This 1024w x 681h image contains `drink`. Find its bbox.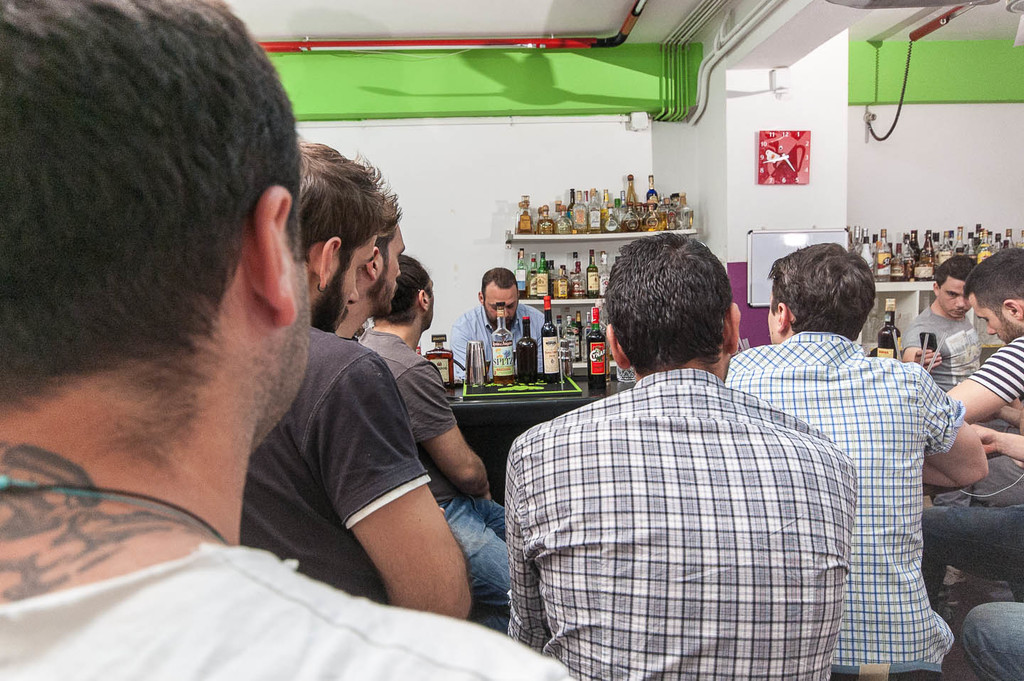
rect(490, 309, 516, 381).
